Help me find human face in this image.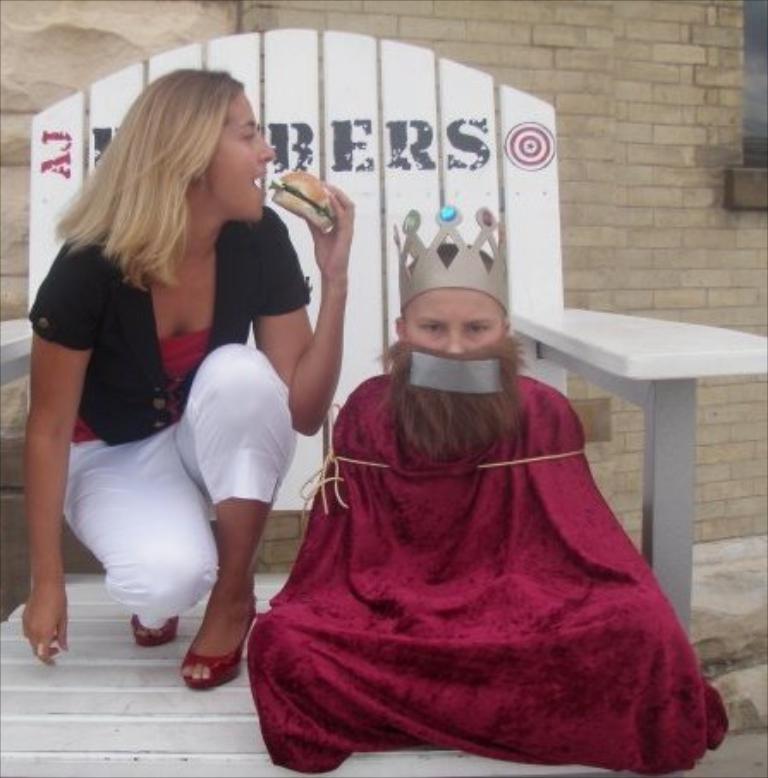
Found it: {"x1": 404, "y1": 287, "x2": 503, "y2": 354}.
